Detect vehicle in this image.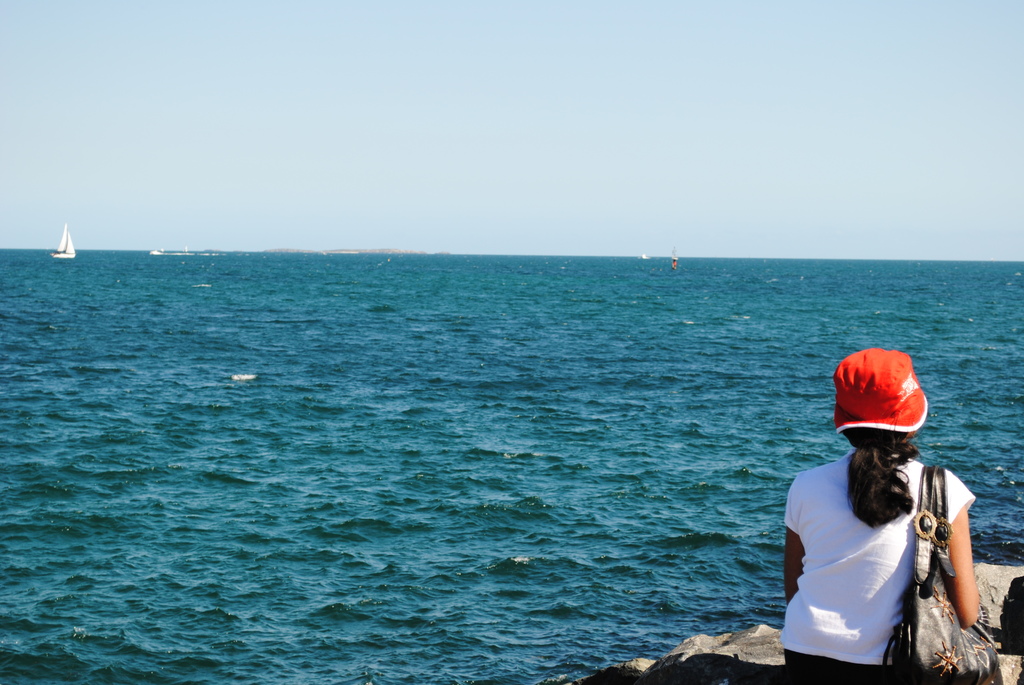
Detection: bbox=[49, 222, 76, 261].
